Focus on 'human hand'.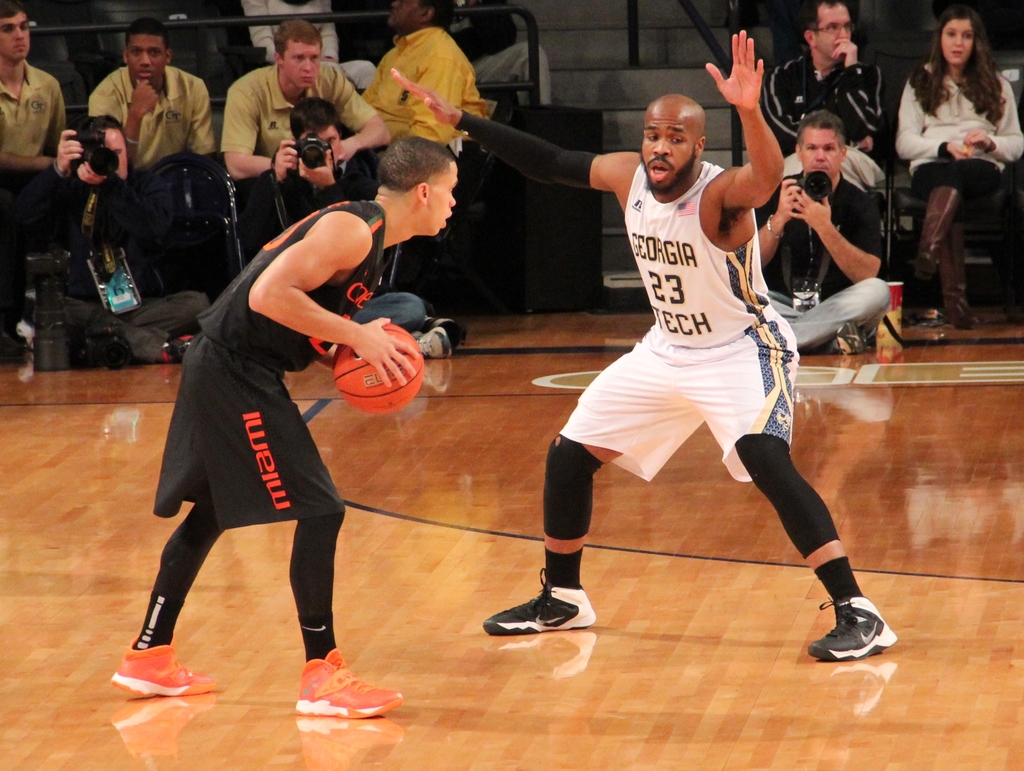
Focused at x1=705 y1=29 x2=768 y2=113.
